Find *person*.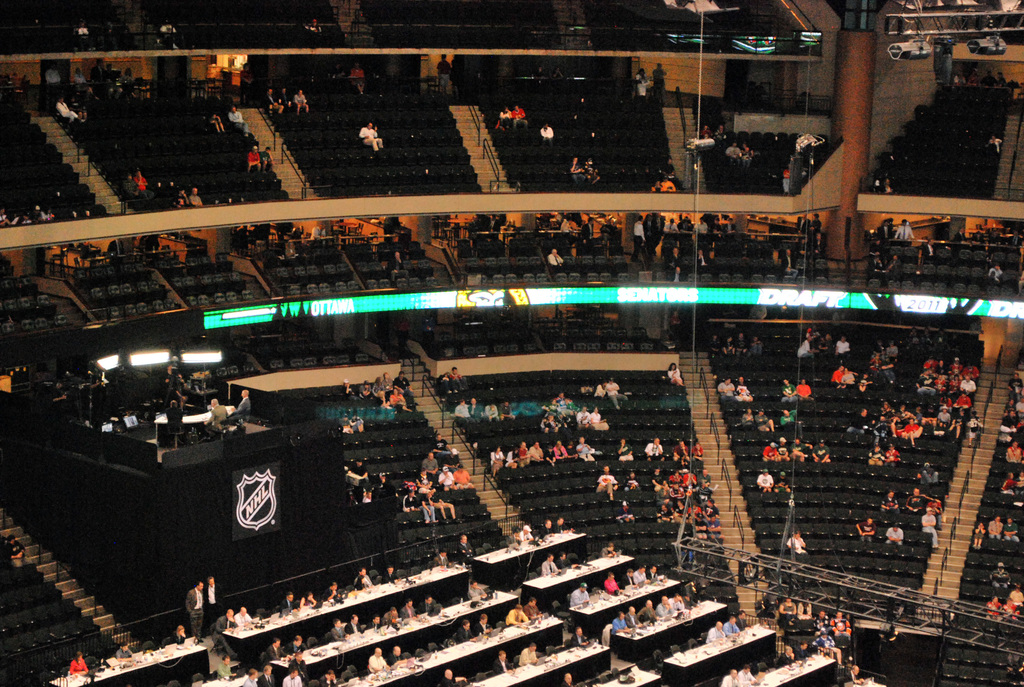
x1=170 y1=187 x2=189 y2=214.
